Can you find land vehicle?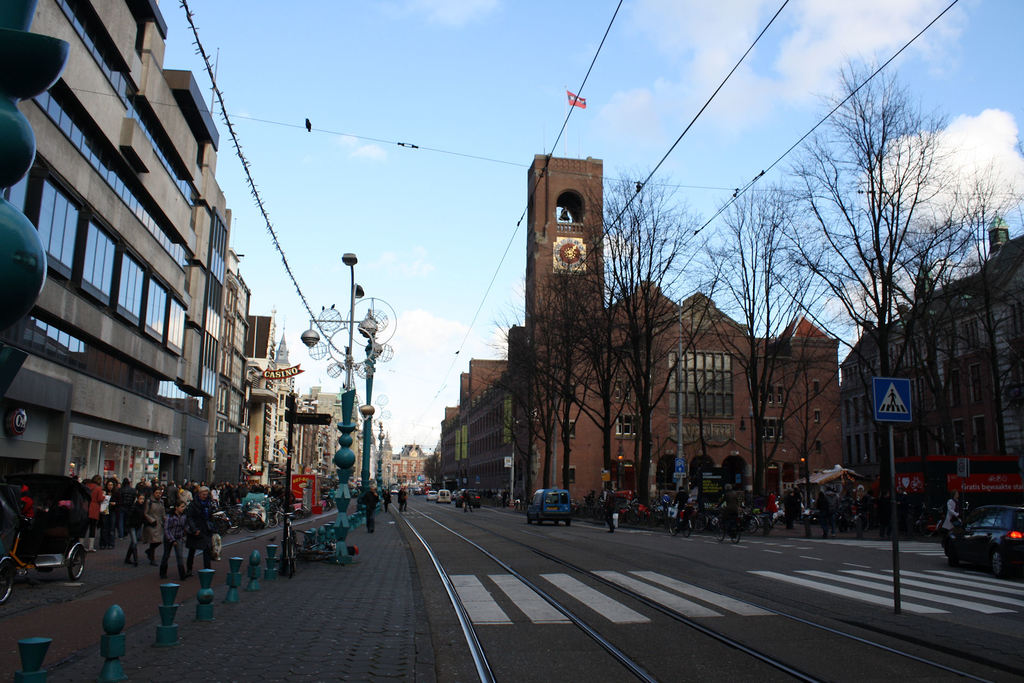
Yes, bounding box: <bbox>940, 502, 1023, 579</bbox>.
